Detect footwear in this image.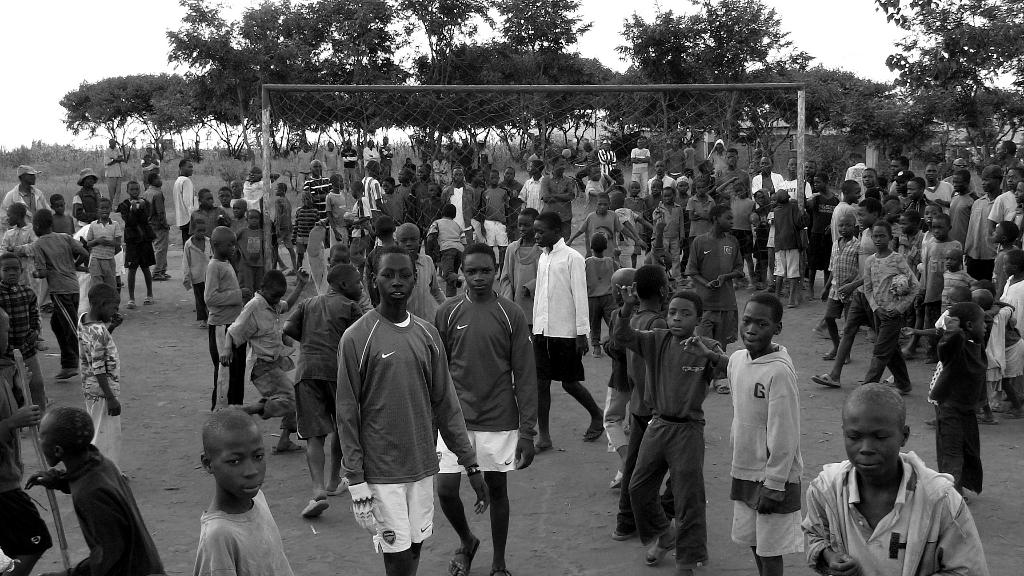
Detection: {"x1": 799, "y1": 284, "x2": 808, "y2": 291}.
